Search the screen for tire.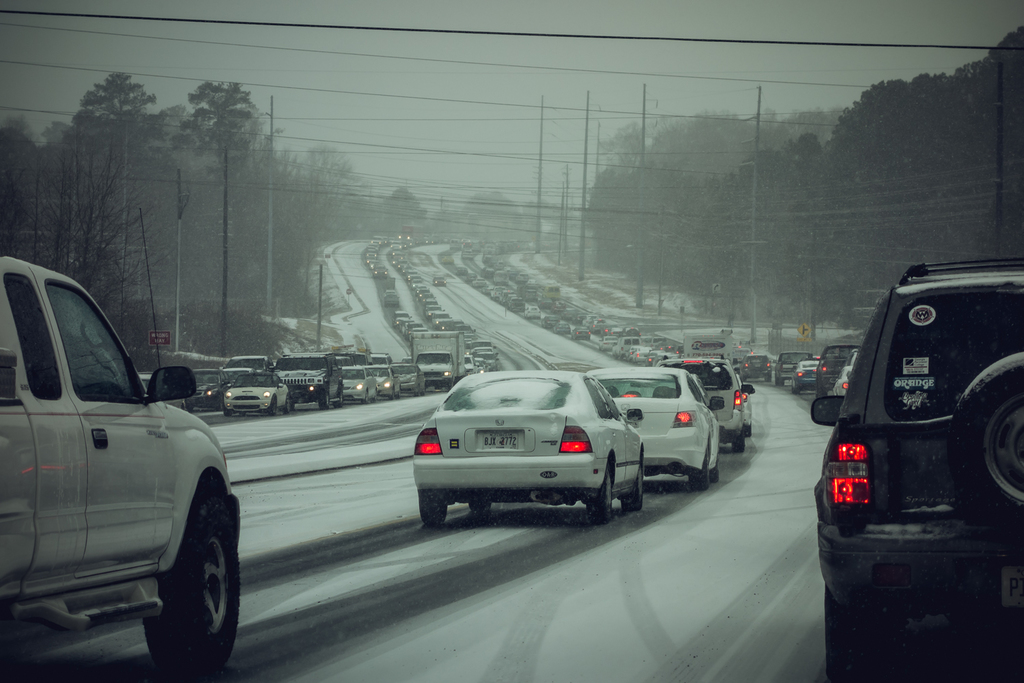
Found at {"x1": 464, "y1": 495, "x2": 495, "y2": 512}.
